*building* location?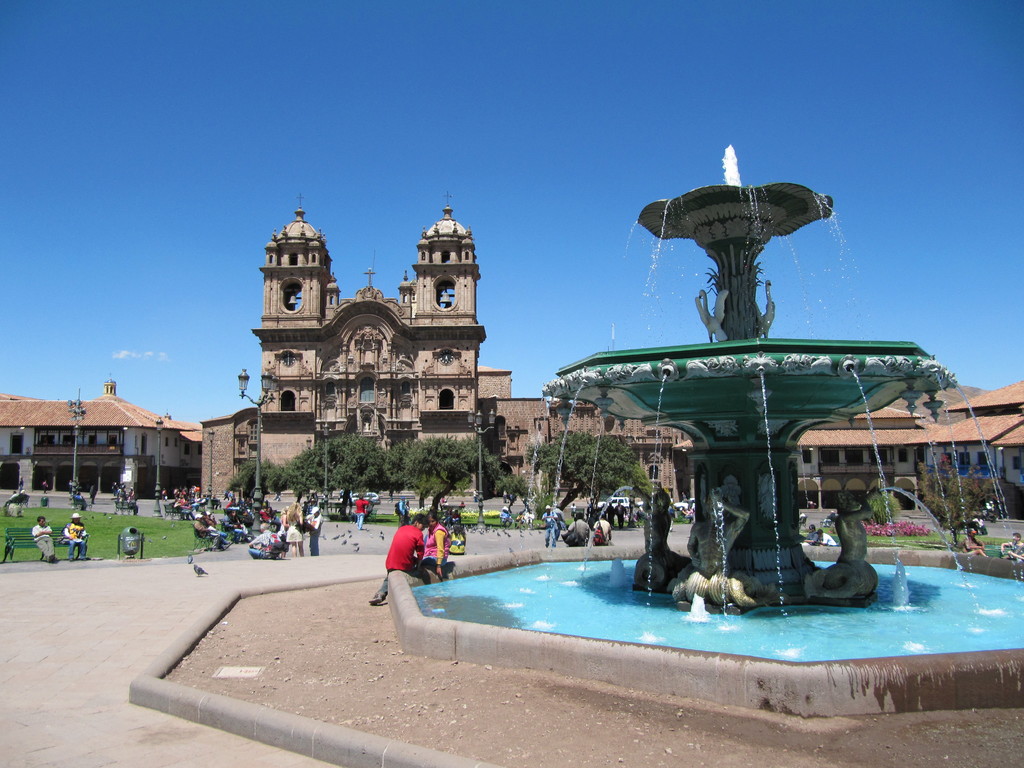
detection(214, 206, 521, 474)
